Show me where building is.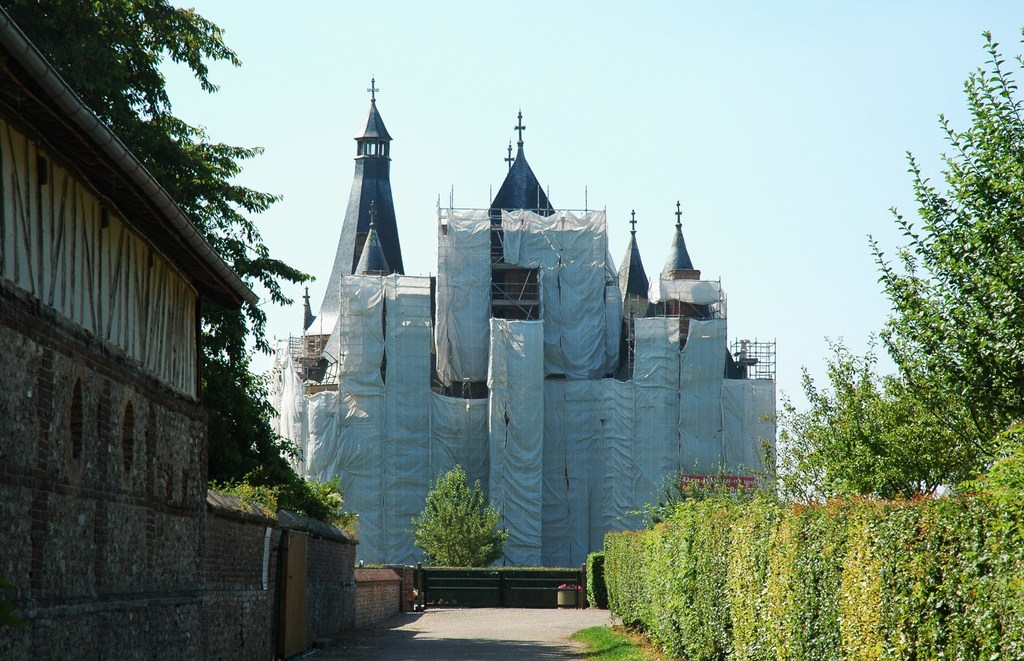
building is at bbox(0, 8, 259, 660).
